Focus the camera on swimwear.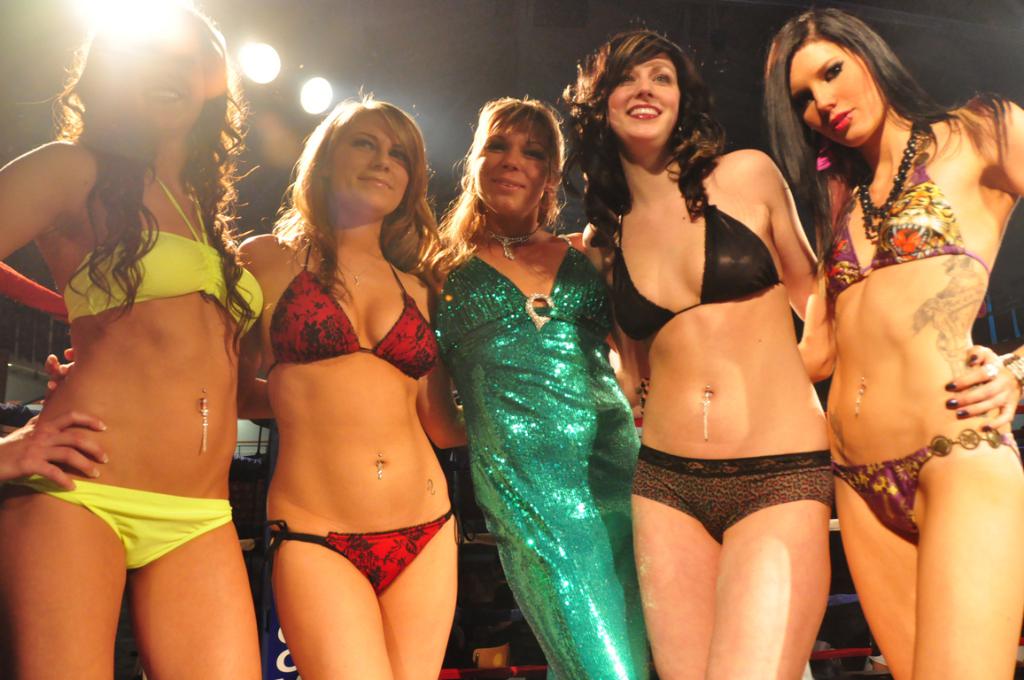
Focus region: x1=11 y1=471 x2=229 y2=569.
